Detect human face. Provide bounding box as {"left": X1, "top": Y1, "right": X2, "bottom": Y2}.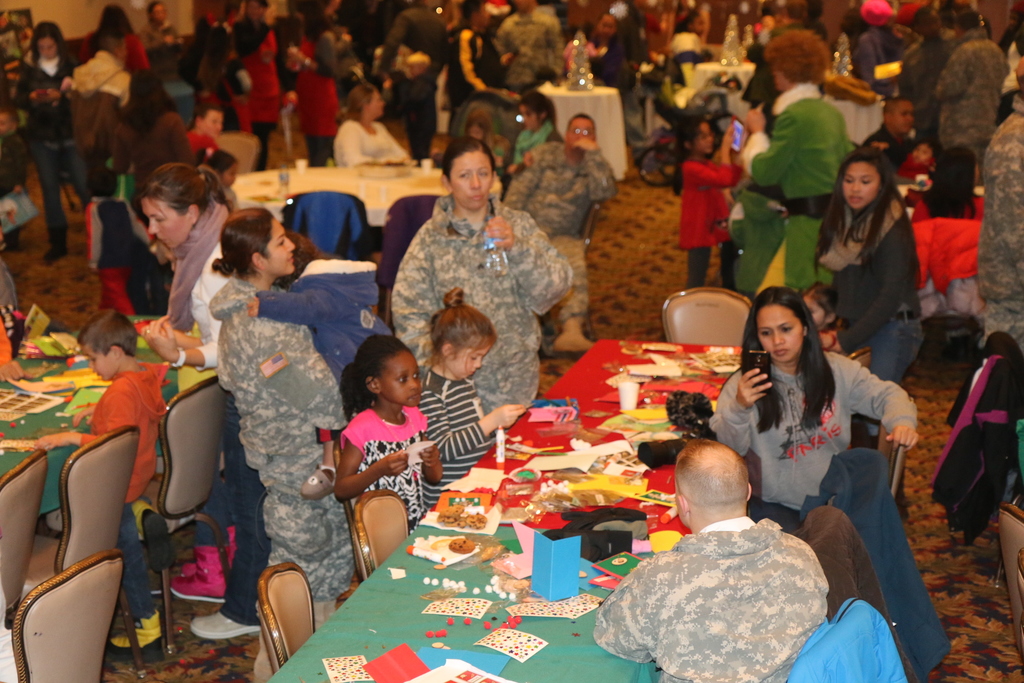
{"left": 448, "top": 347, "right": 490, "bottom": 381}.
